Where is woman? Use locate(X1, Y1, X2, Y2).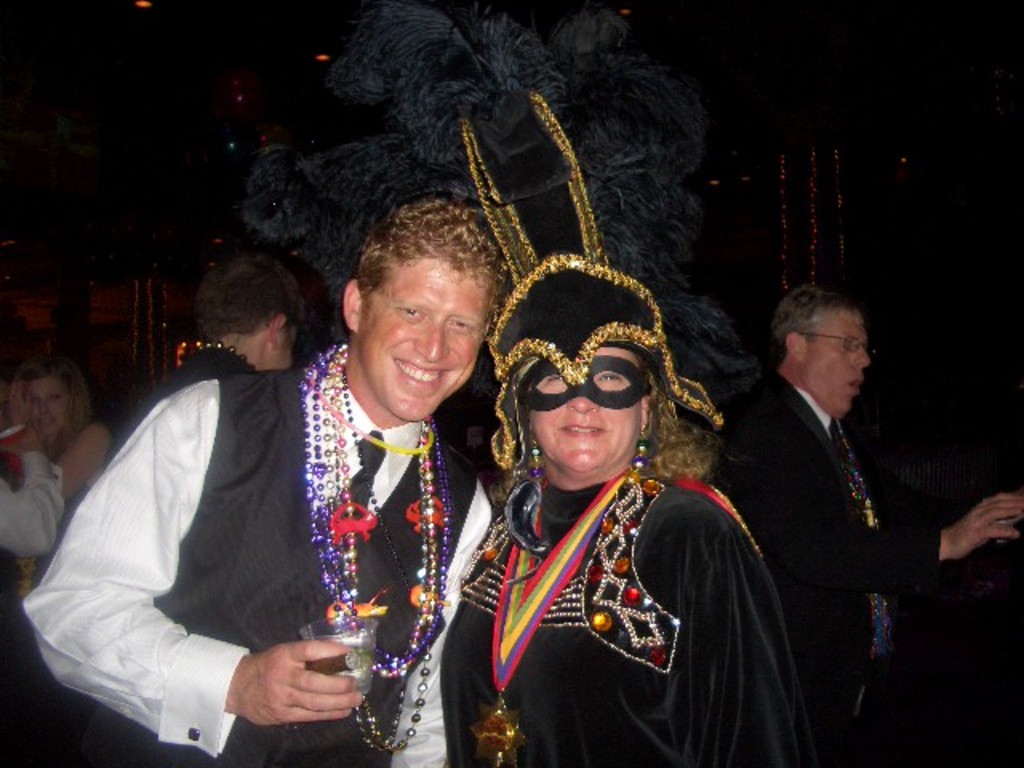
locate(443, 320, 803, 766).
